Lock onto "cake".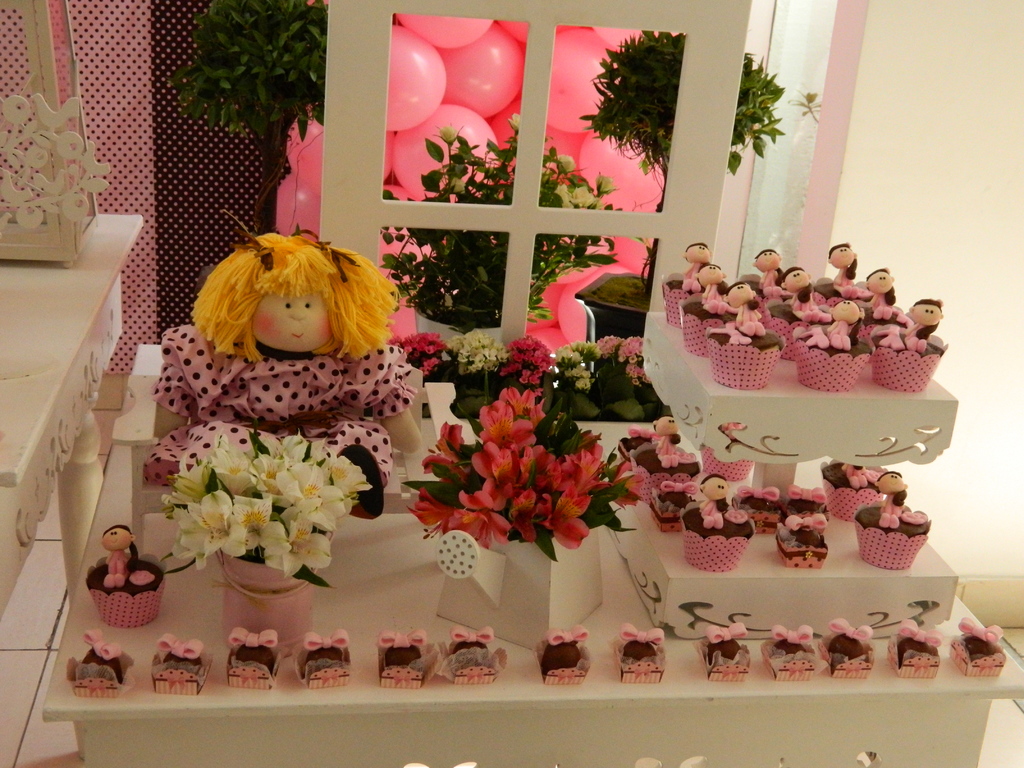
Locked: 611:413:678:483.
